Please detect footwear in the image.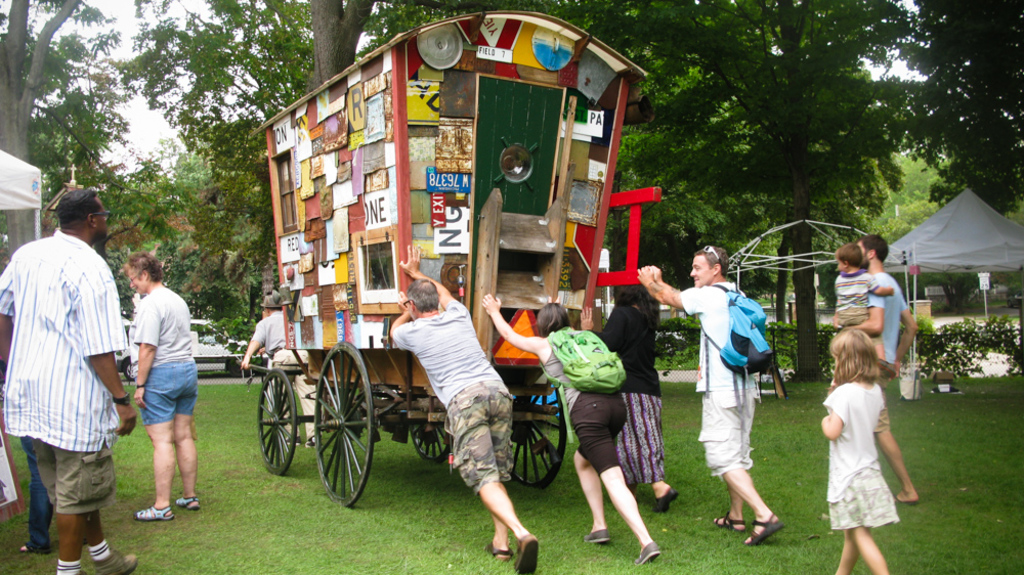
bbox=(93, 545, 139, 574).
